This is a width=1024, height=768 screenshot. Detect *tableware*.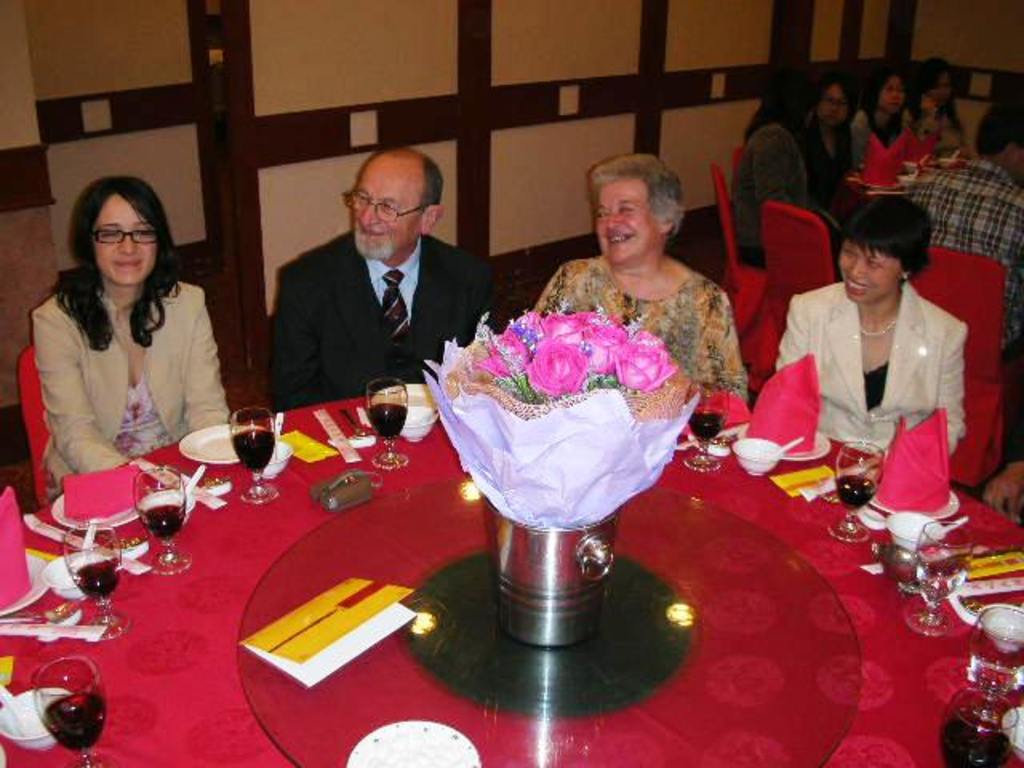
(left=379, top=378, right=438, bottom=419).
